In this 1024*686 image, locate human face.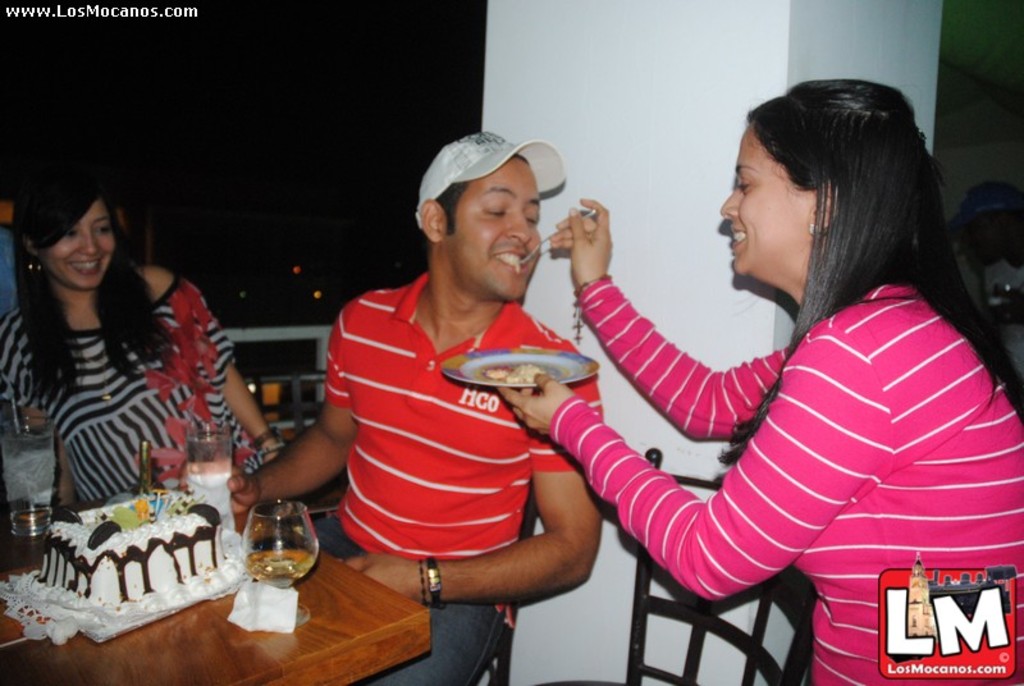
Bounding box: pyautogui.locateOnScreen(714, 109, 827, 276).
